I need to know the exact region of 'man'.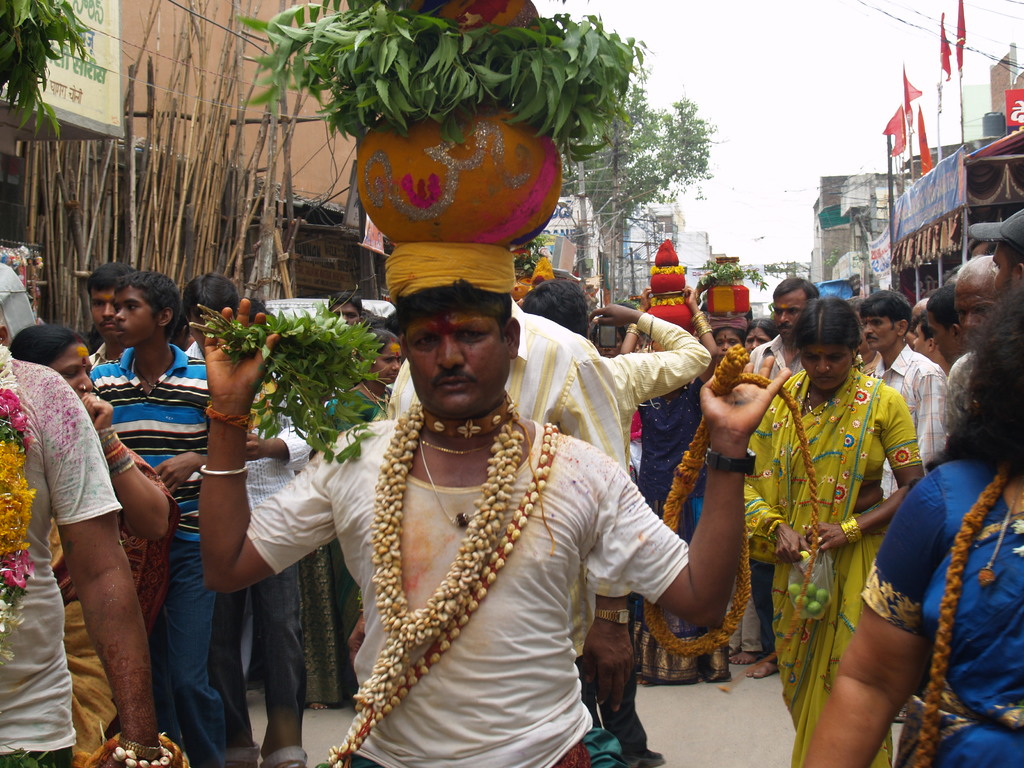
Region: BBox(88, 264, 134, 375).
